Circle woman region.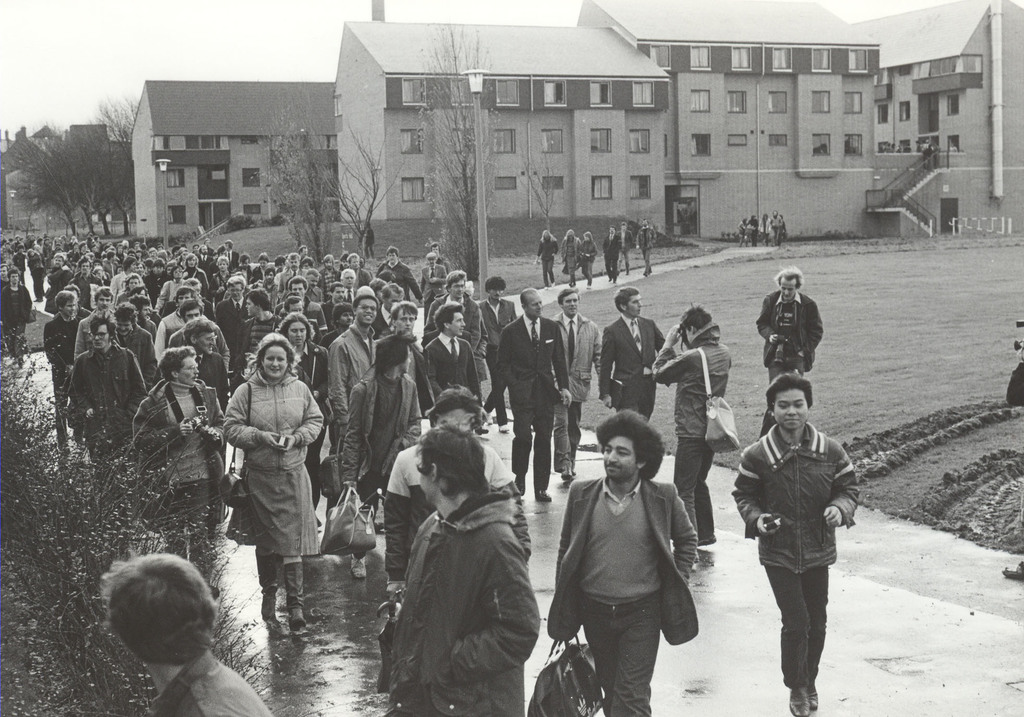
Region: (left=129, top=348, right=228, bottom=579).
